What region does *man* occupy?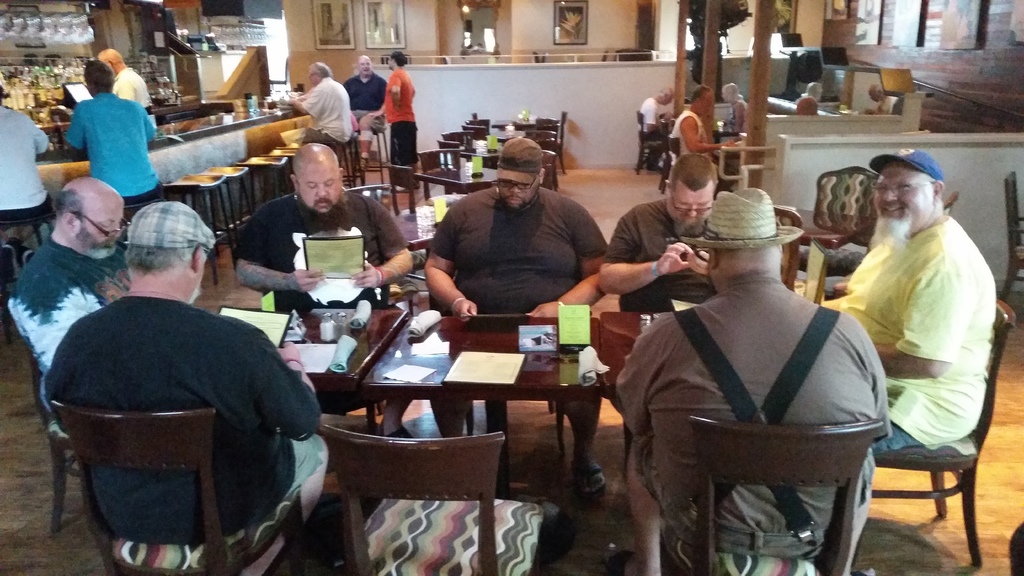
x1=43, y1=206, x2=330, y2=575.
